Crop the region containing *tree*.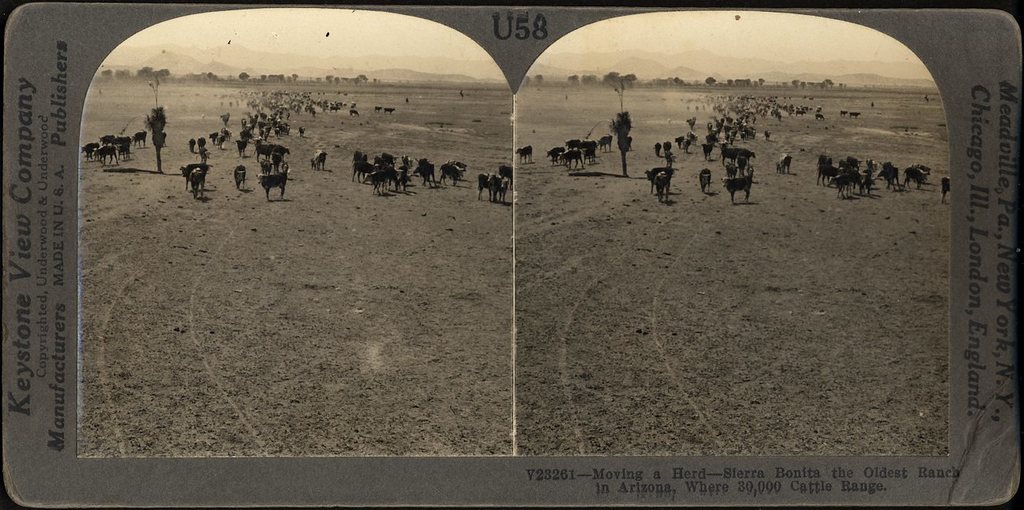
Crop region: (600,72,638,110).
